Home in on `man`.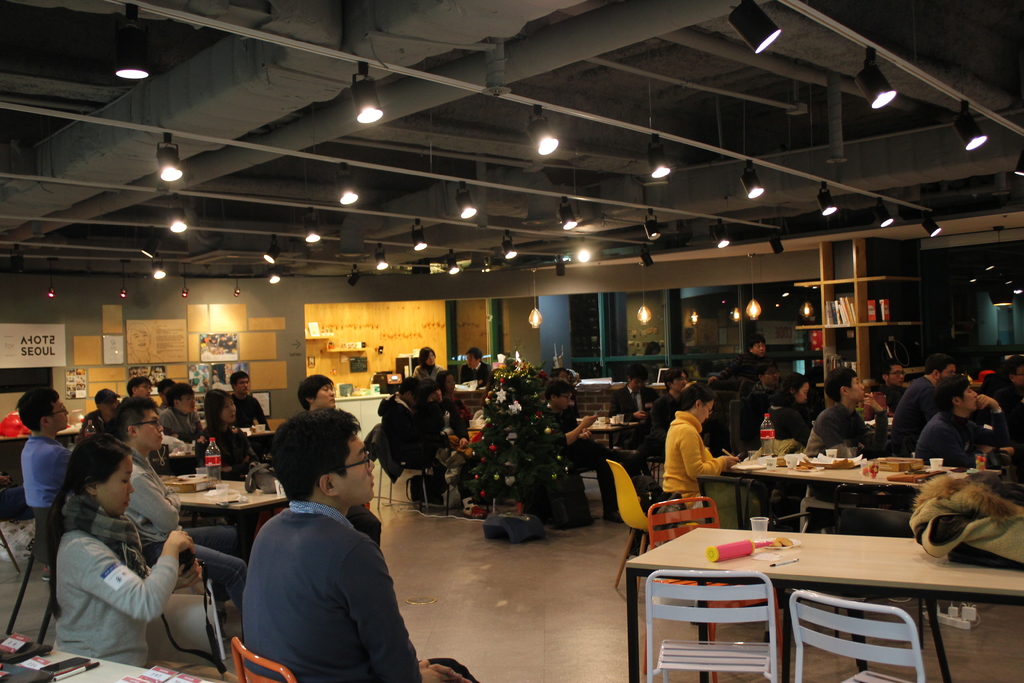
Homed in at box=[378, 377, 452, 502].
